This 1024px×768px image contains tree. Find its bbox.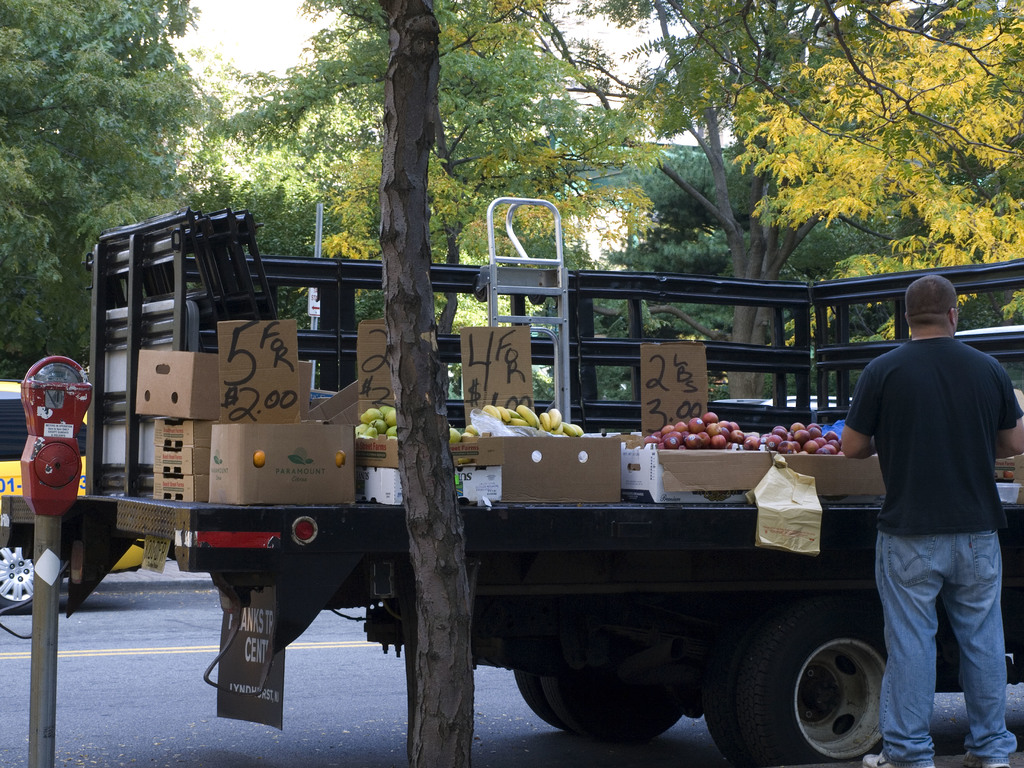
733/0/1023/349.
